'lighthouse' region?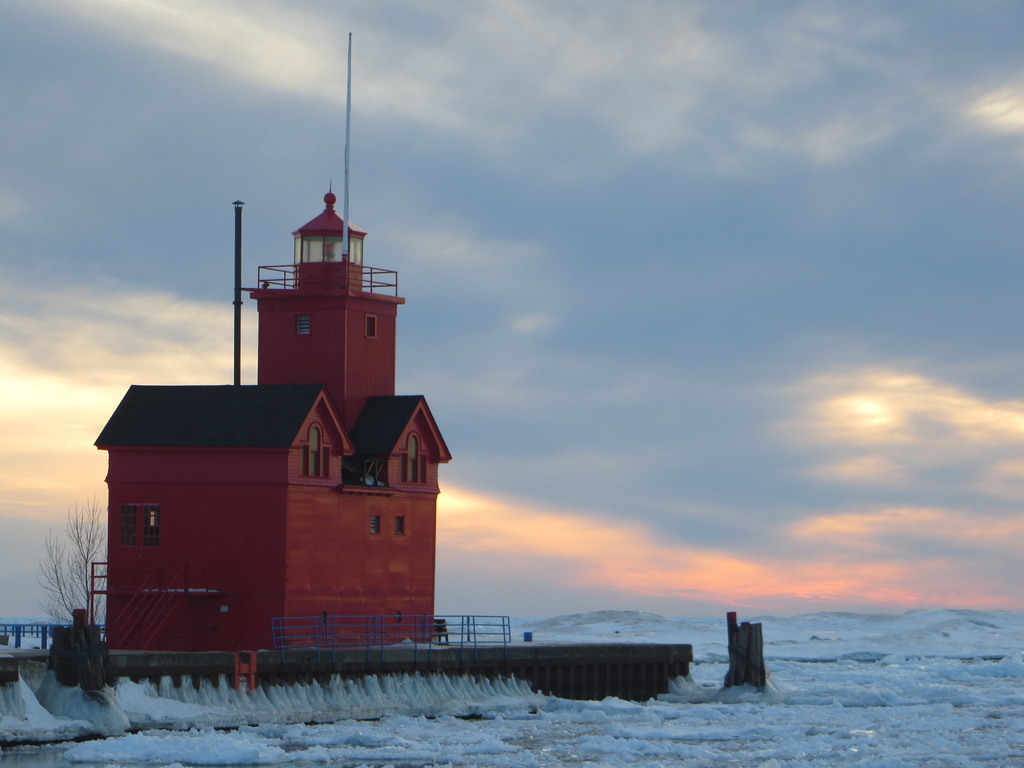
left=134, top=102, right=454, bottom=676
